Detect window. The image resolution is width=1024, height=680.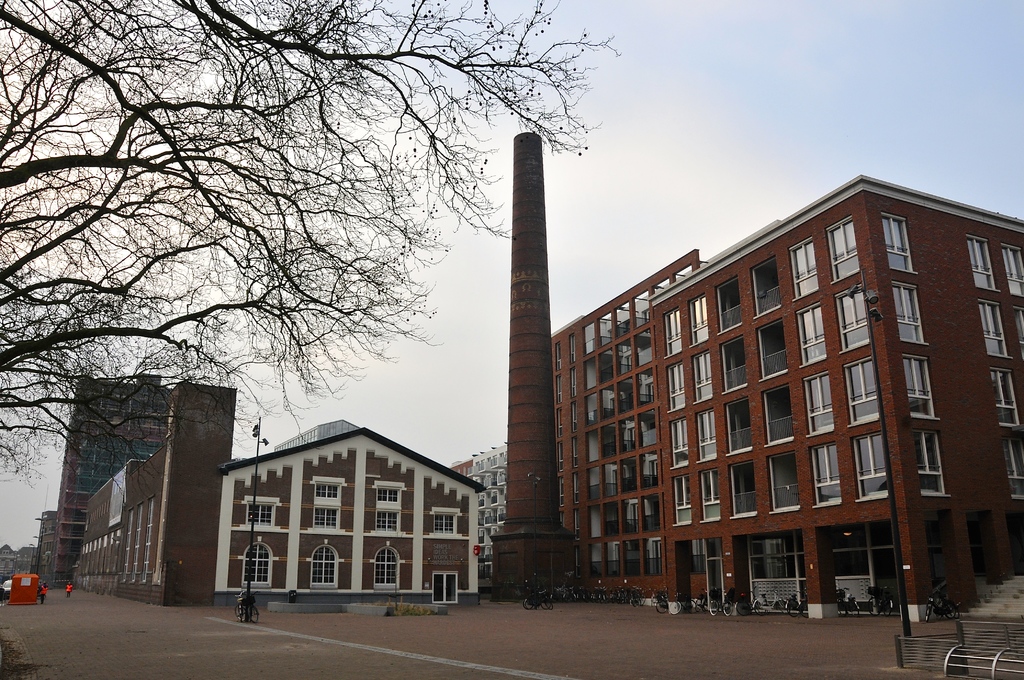
[556,439,566,469].
